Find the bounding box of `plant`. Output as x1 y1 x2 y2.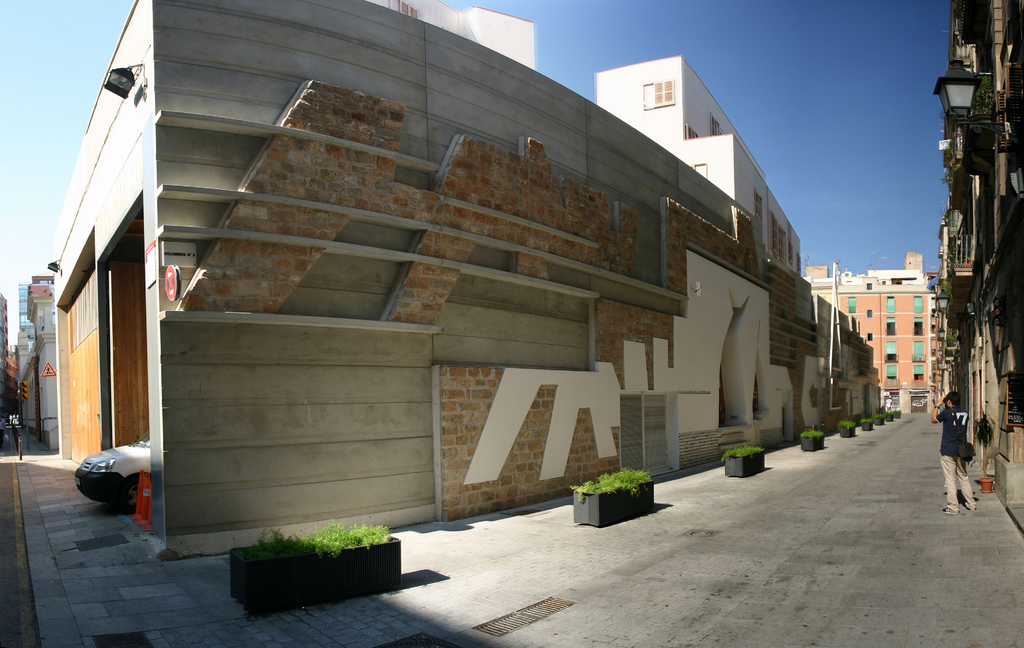
837 418 854 430.
